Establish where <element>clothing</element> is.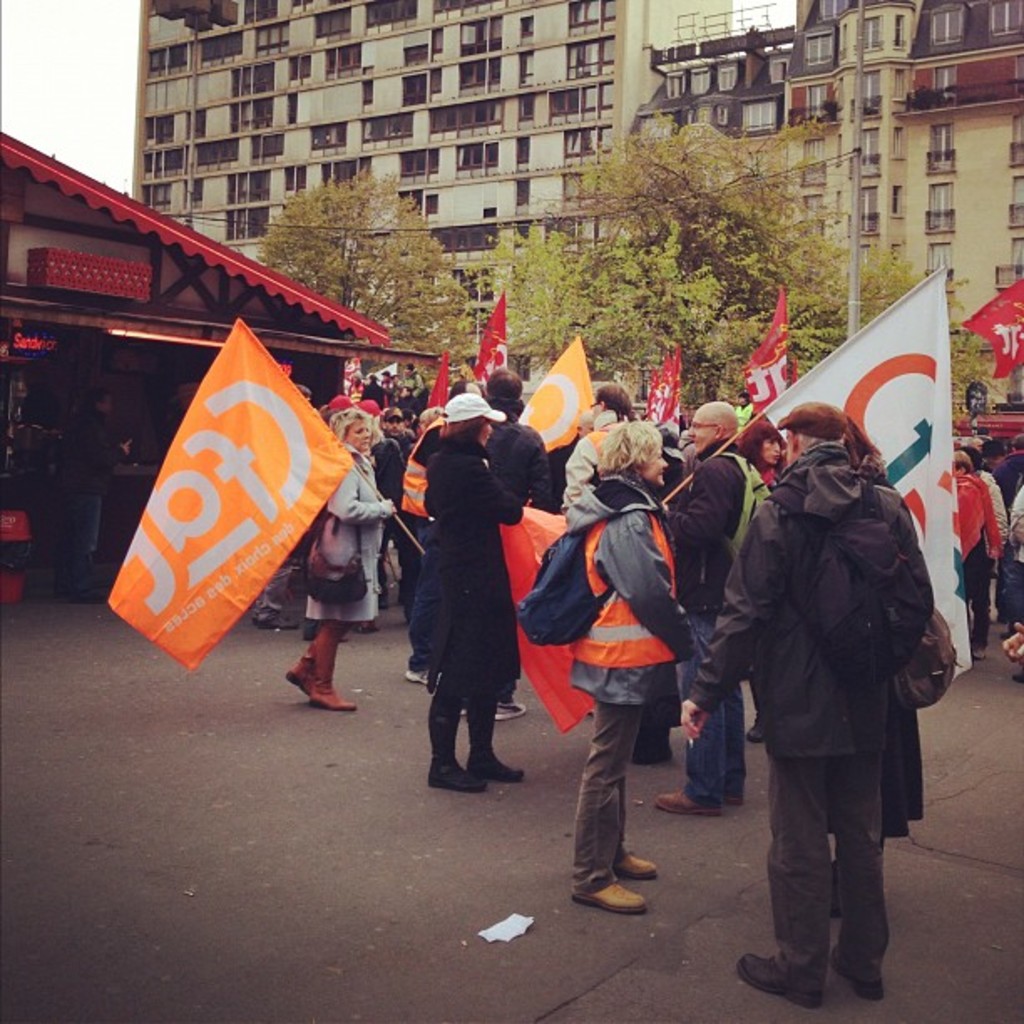
Established at 703:365:965:969.
